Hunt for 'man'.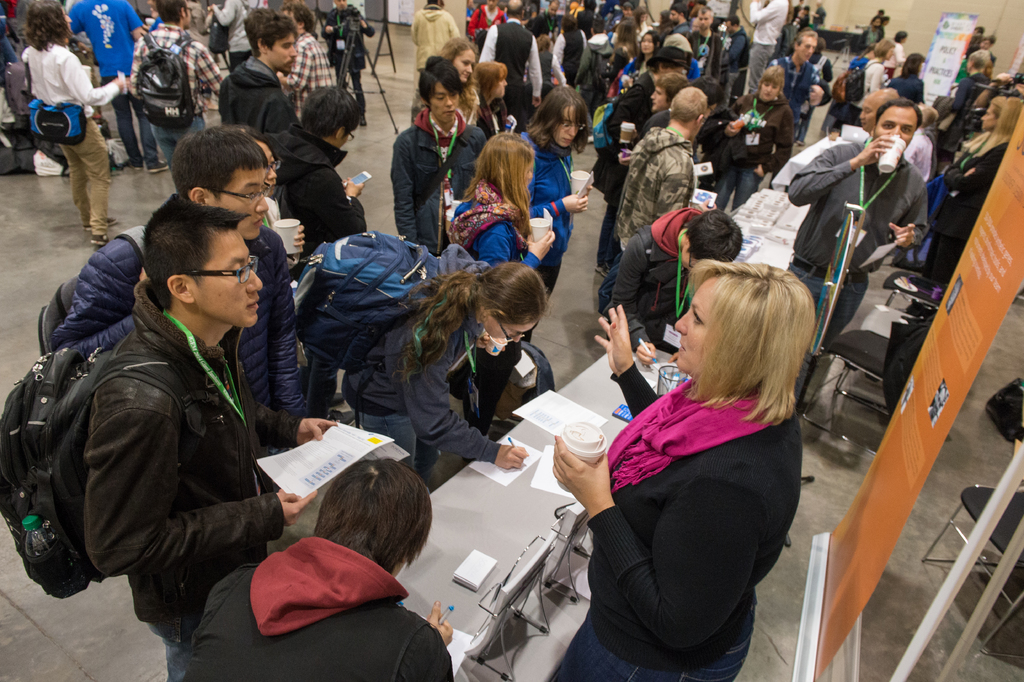
Hunted down at bbox(687, 7, 724, 81).
